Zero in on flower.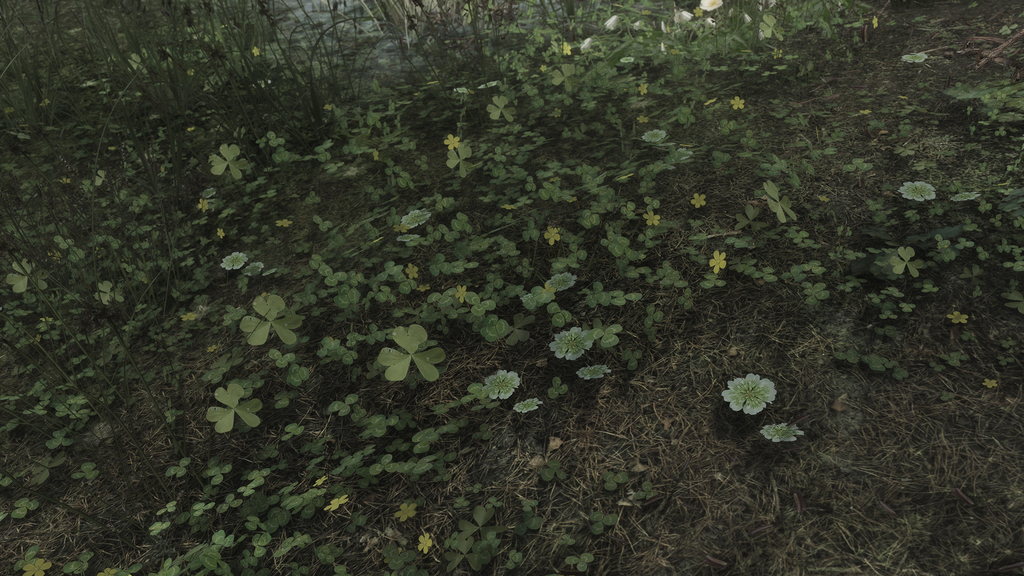
Zeroed in: 701/0/726/12.
